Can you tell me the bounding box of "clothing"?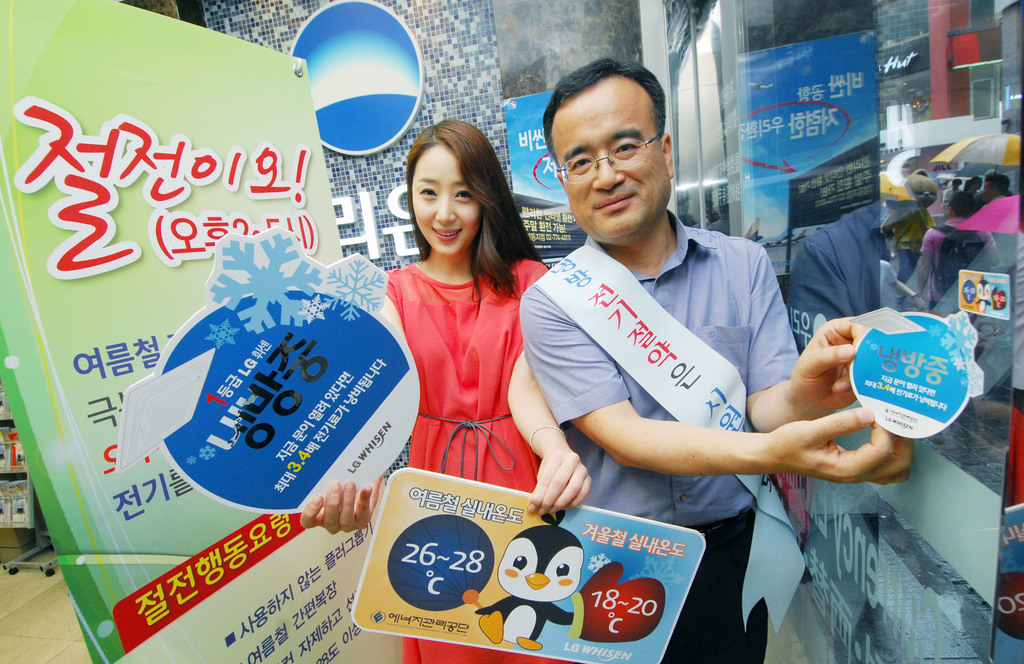
region(659, 521, 772, 661).
